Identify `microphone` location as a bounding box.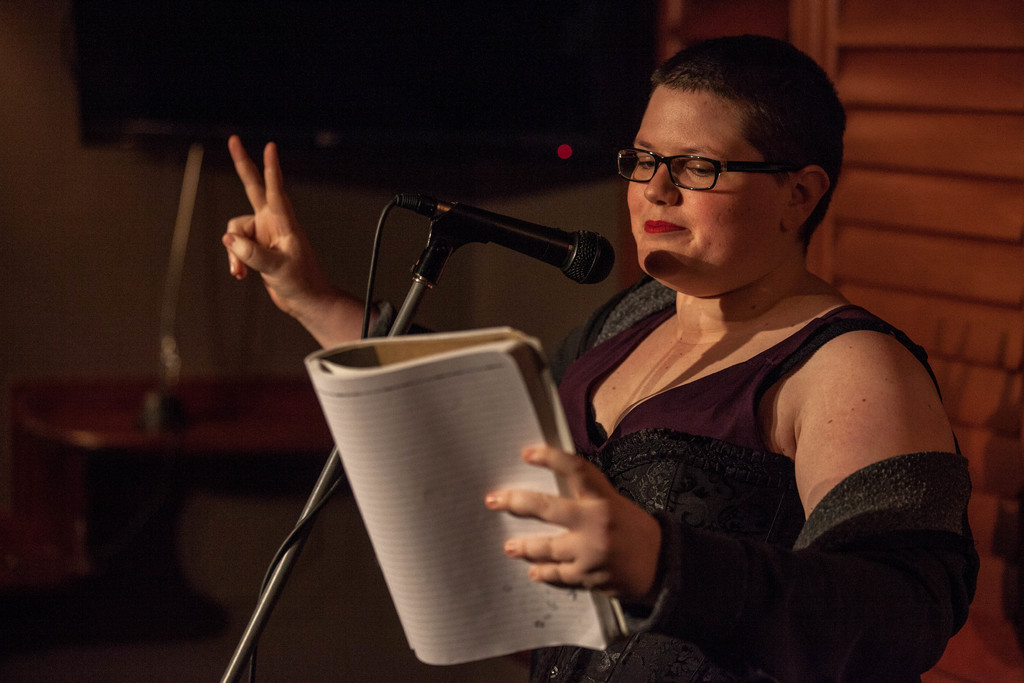
detection(350, 183, 621, 318).
